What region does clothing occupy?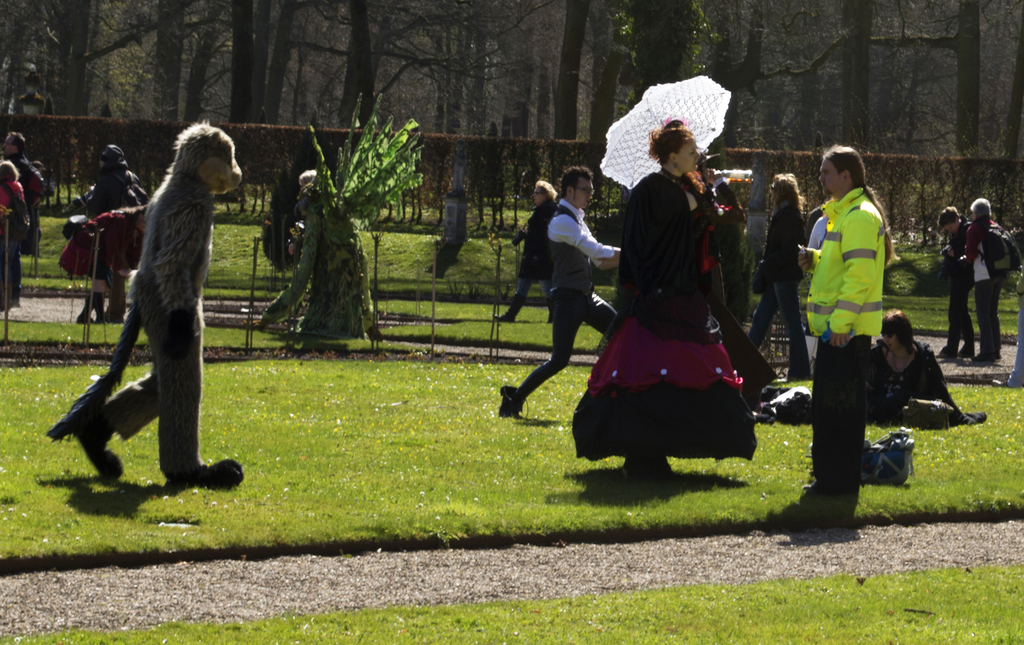
571 164 762 459.
